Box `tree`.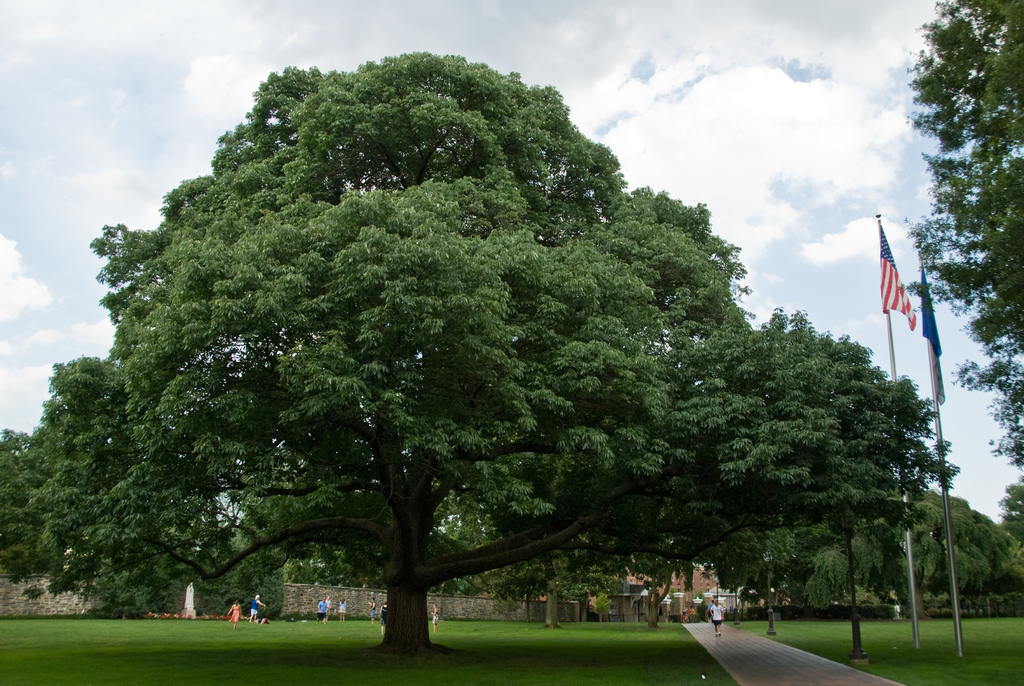
select_region(841, 511, 902, 623).
